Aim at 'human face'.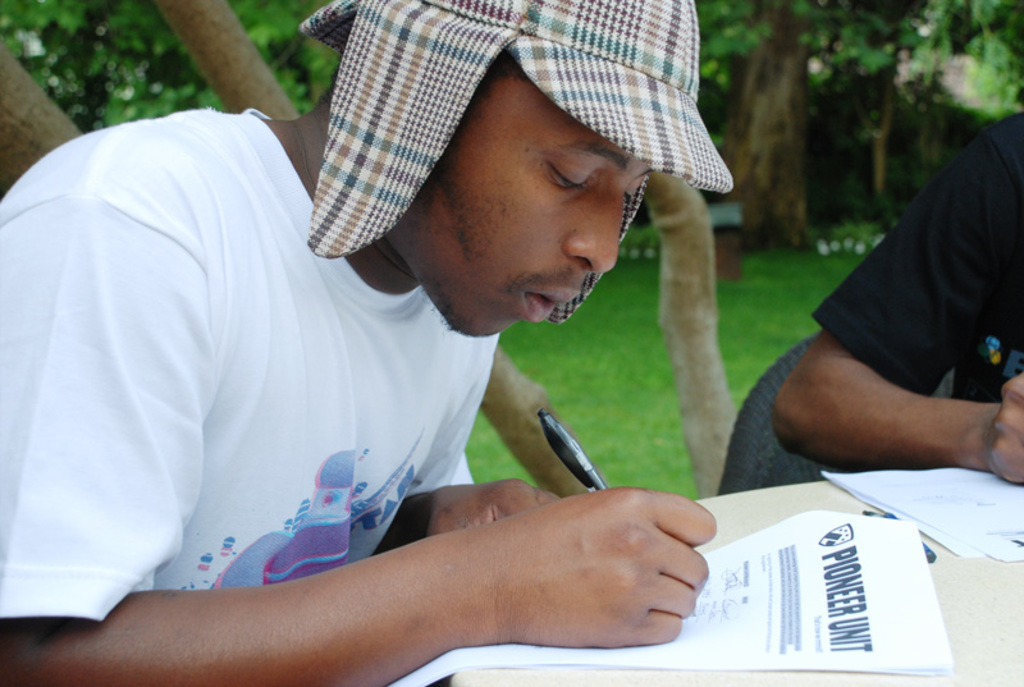
Aimed at [389,84,655,338].
